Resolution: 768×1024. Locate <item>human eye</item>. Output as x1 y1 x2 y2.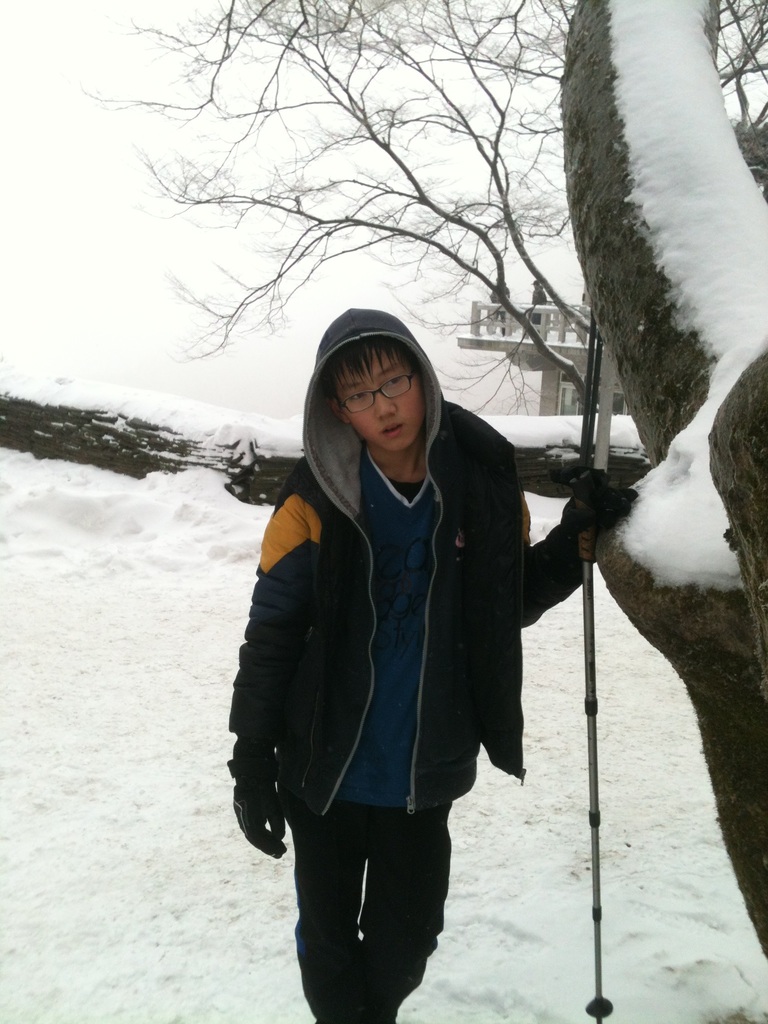
347 388 369 407.
